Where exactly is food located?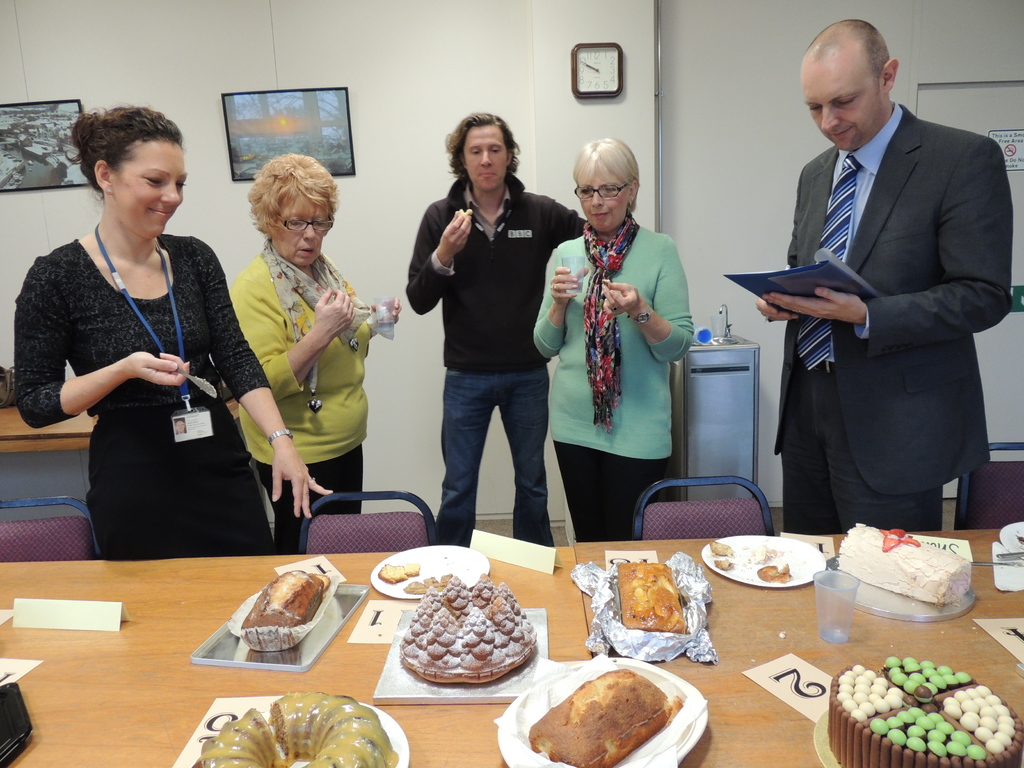
Its bounding box is bbox=(996, 733, 1013, 746).
